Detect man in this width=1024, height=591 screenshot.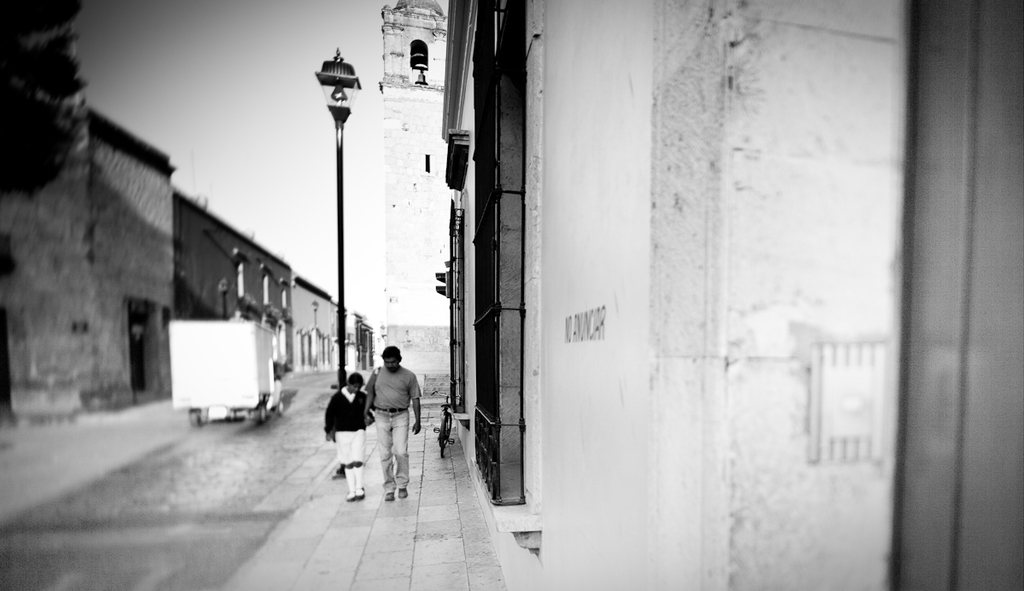
Detection: region(361, 340, 431, 495).
